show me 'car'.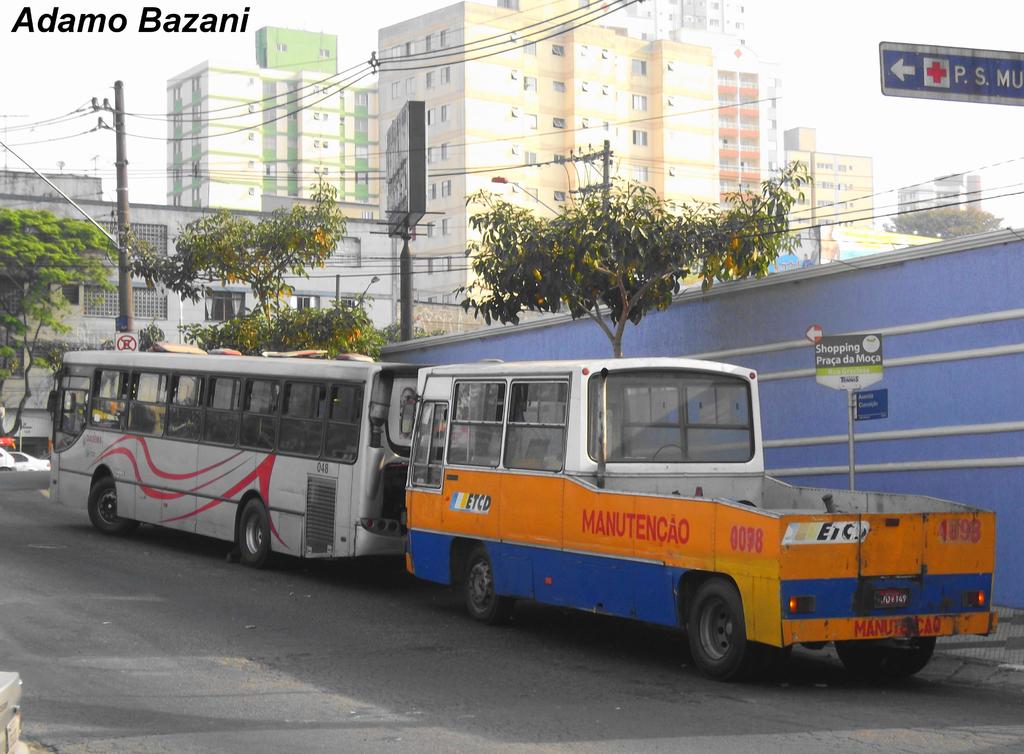
'car' is here: <region>8, 450, 49, 471</region>.
